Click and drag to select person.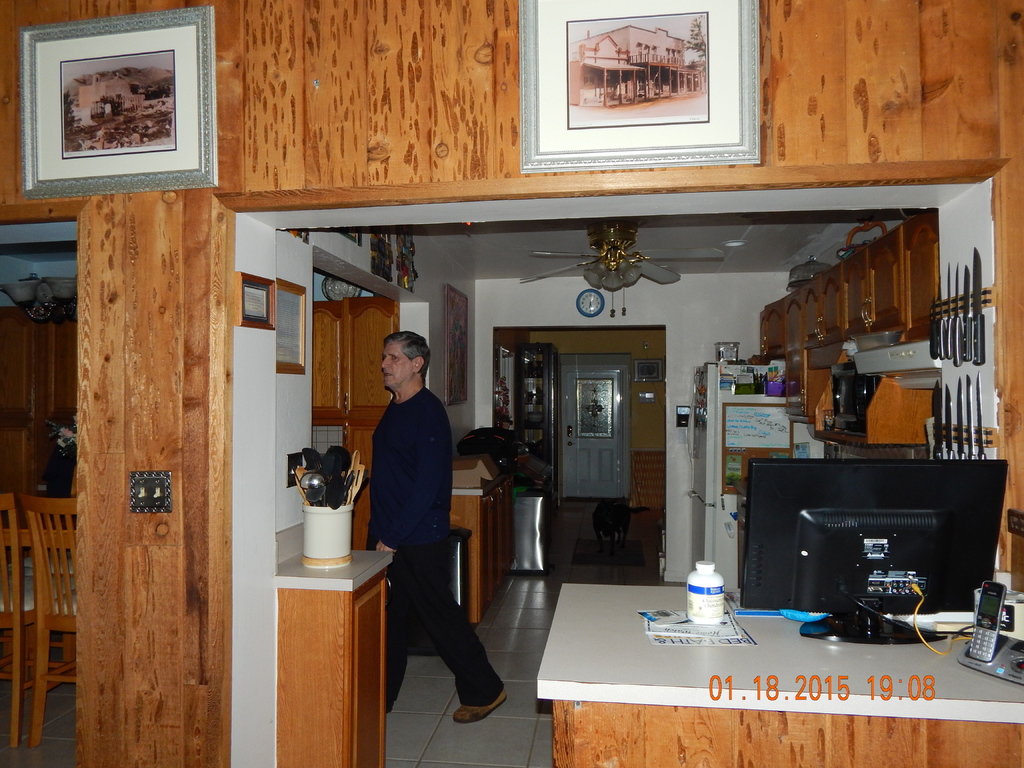
Selection: rect(362, 312, 474, 718).
